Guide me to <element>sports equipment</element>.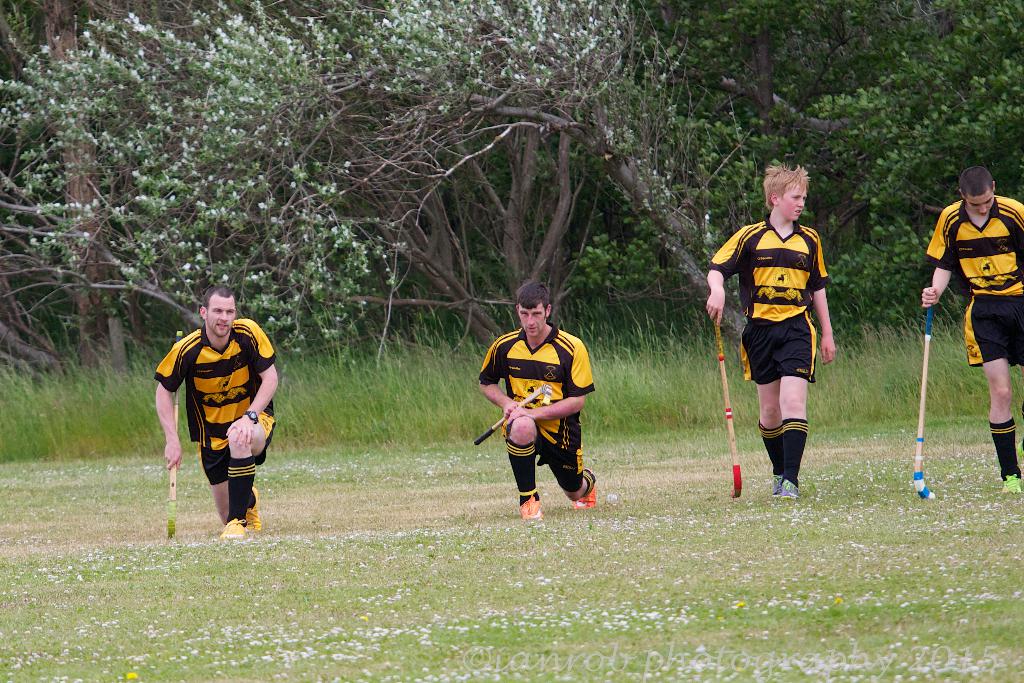
Guidance: (x1=1005, y1=473, x2=1020, y2=495).
